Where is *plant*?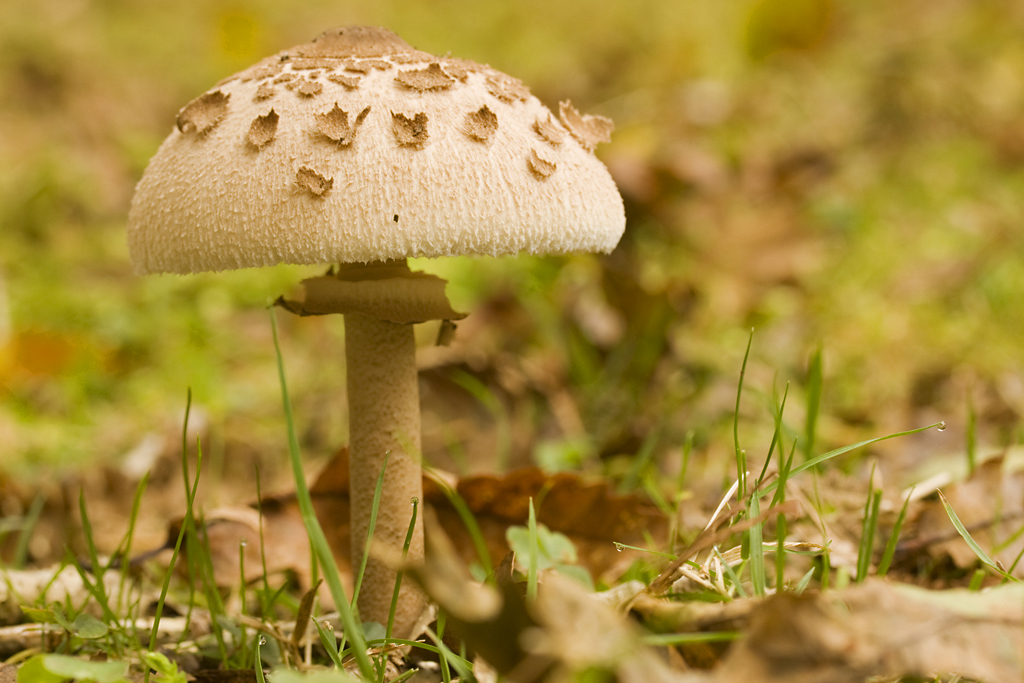
Rect(134, 26, 616, 640).
